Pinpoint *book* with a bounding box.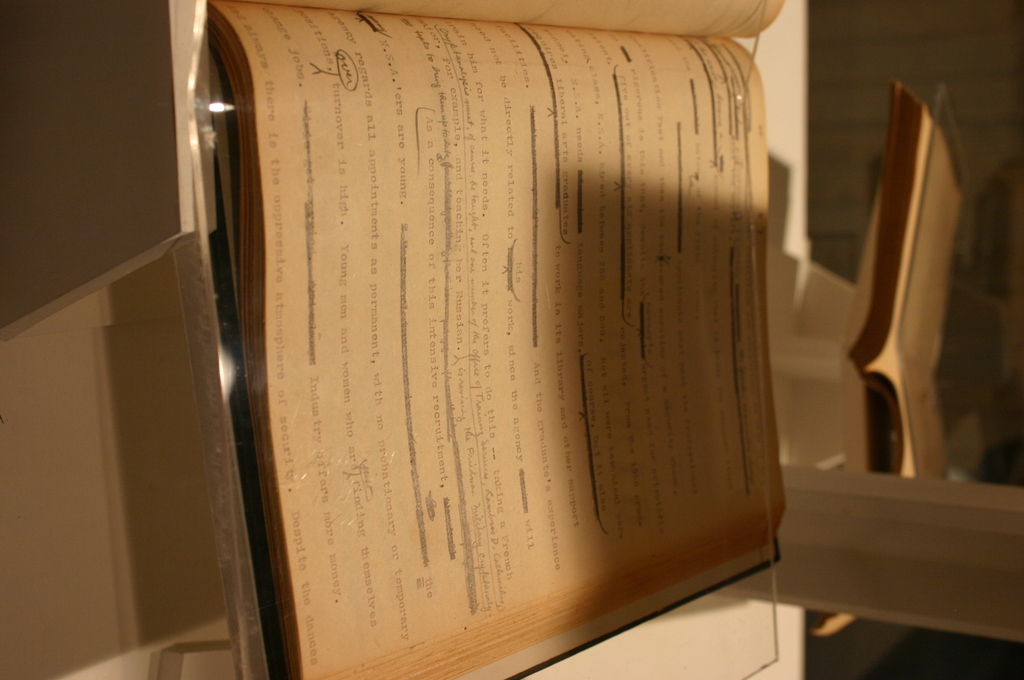
[left=268, top=80, right=740, bottom=574].
